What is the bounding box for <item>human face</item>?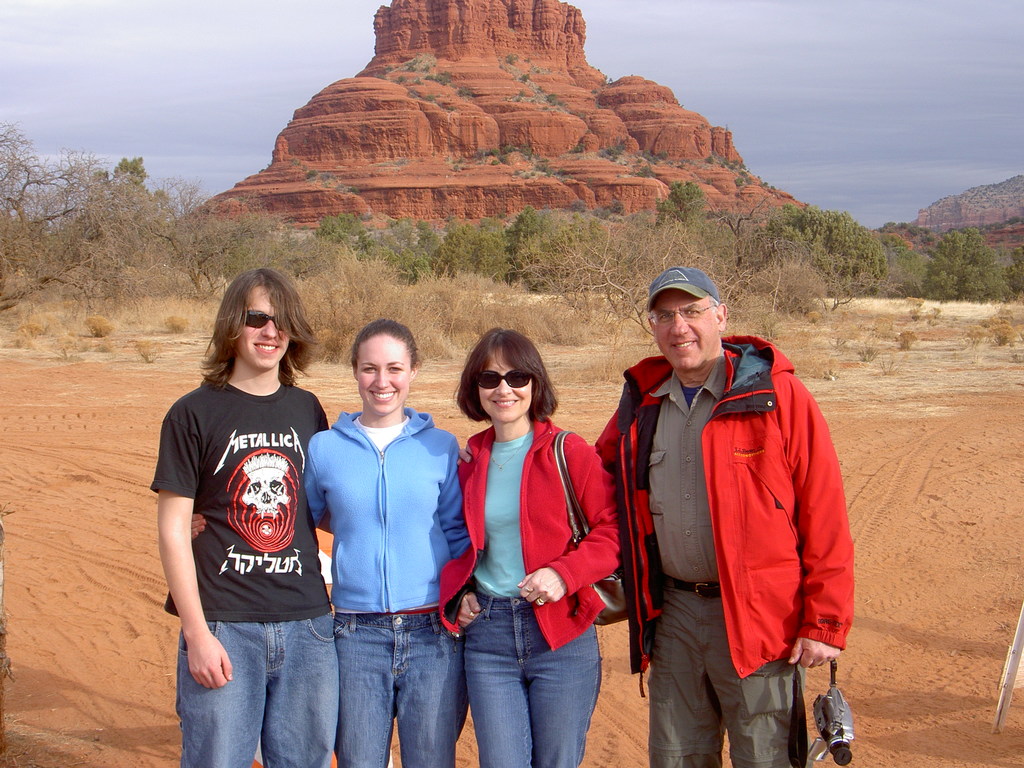
rect(227, 282, 294, 378).
